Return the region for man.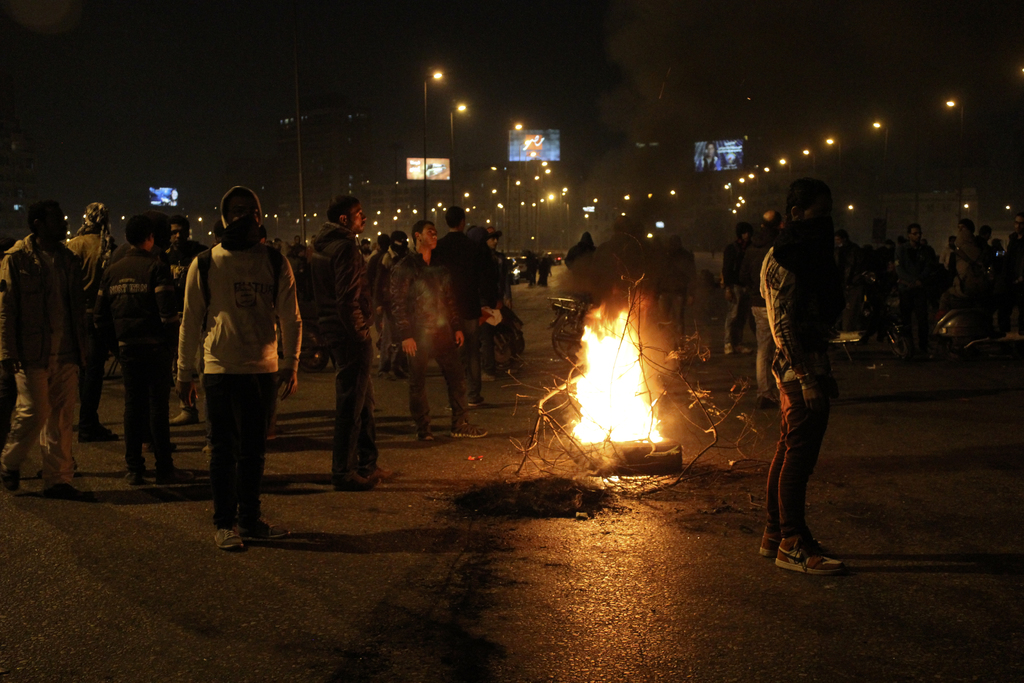
rect(724, 221, 755, 356).
